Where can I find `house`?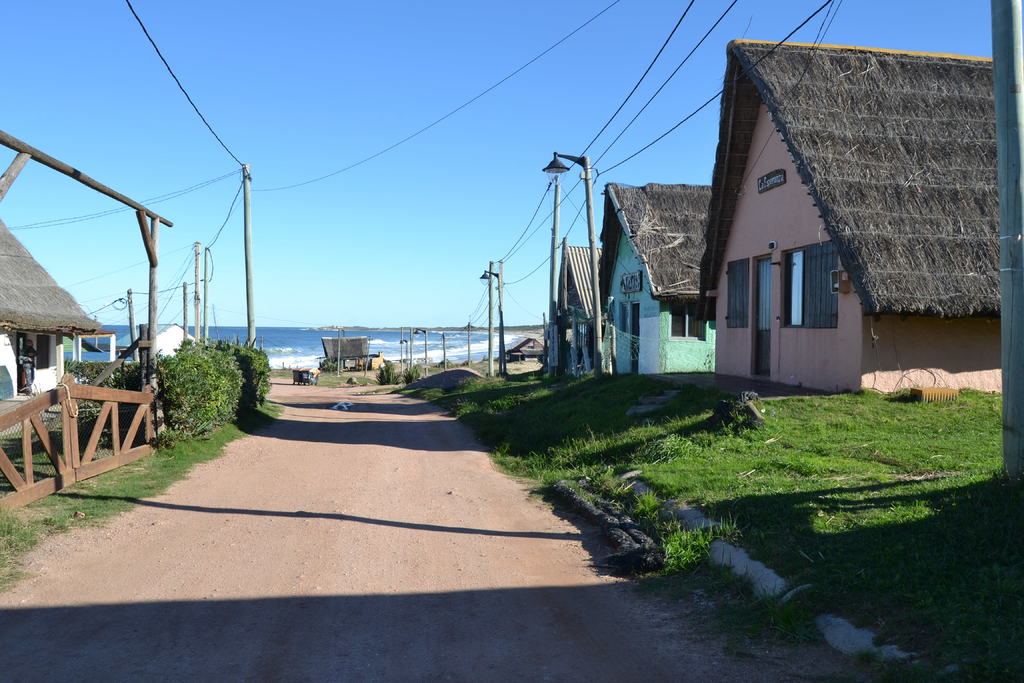
You can find it at <bbox>586, 171, 709, 378</bbox>.
